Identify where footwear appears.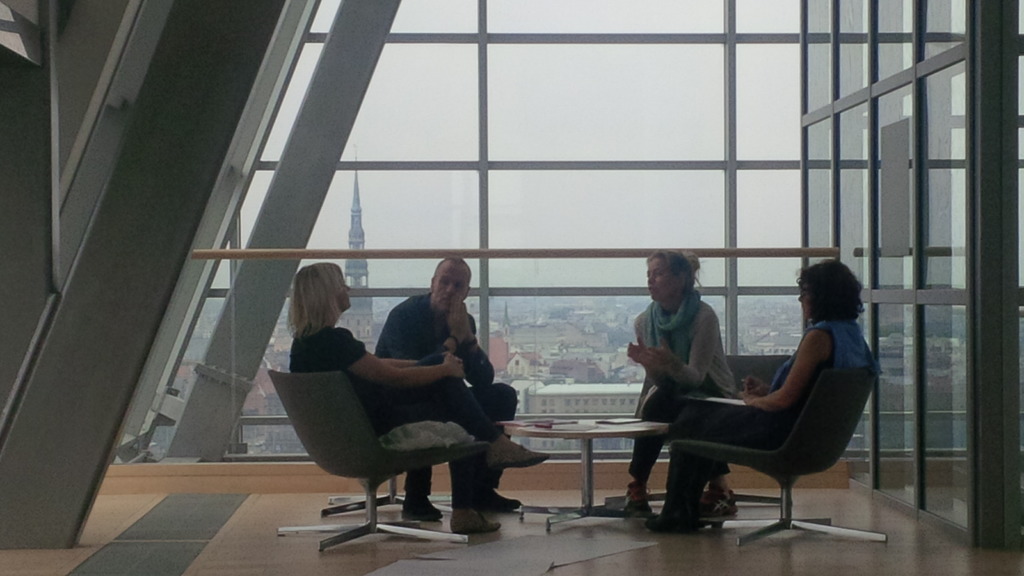
Appears at bbox=(626, 477, 652, 515).
